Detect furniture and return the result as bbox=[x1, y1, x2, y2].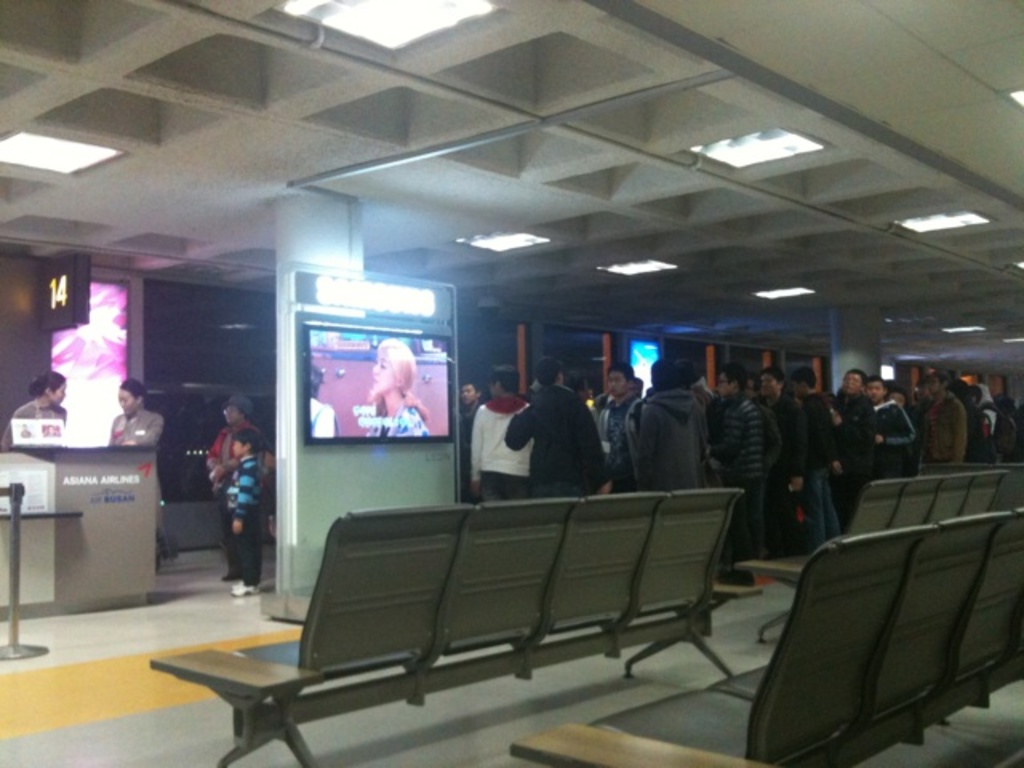
bbox=[507, 507, 1022, 766].
